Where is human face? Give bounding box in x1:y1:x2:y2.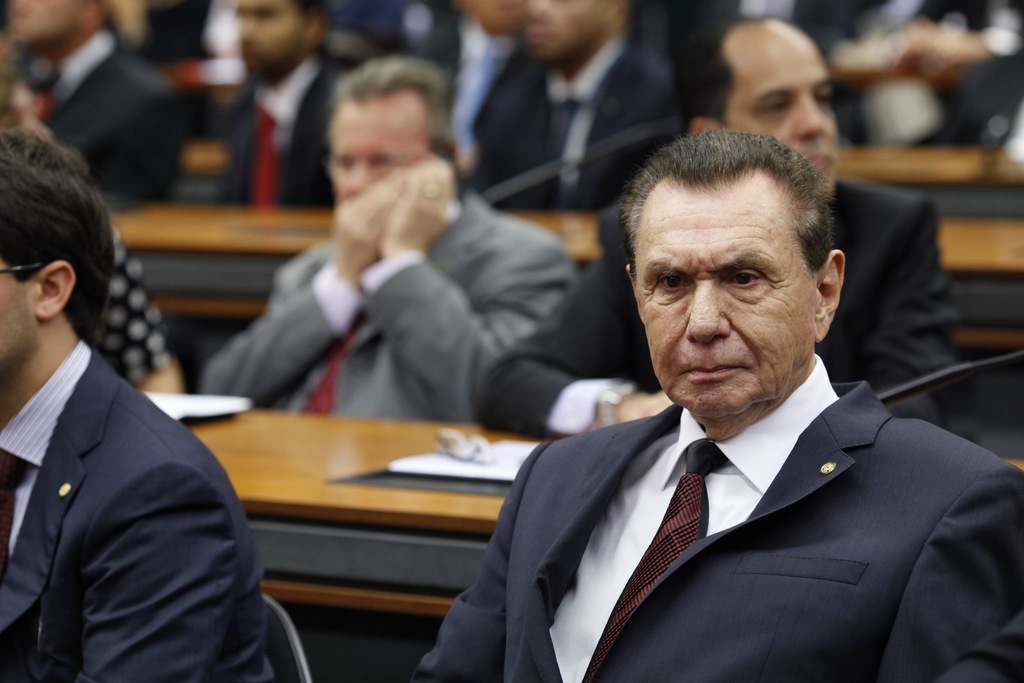
4:0:86:45.
